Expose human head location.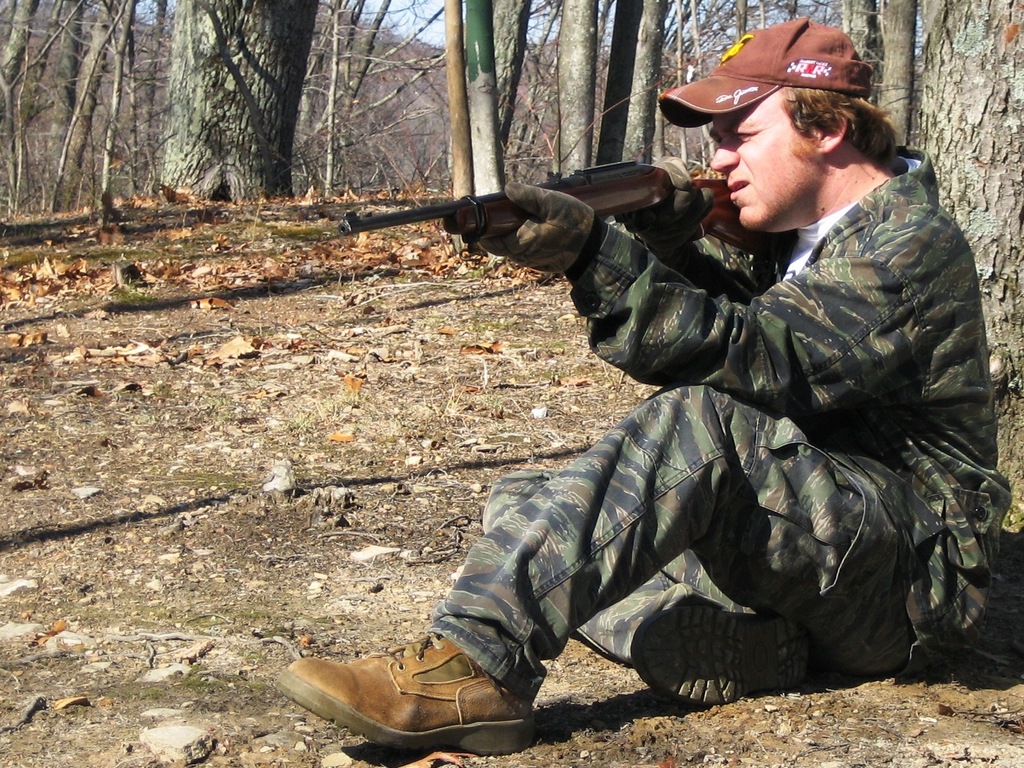
Exposed at detection(655, 10, 896, 230).
